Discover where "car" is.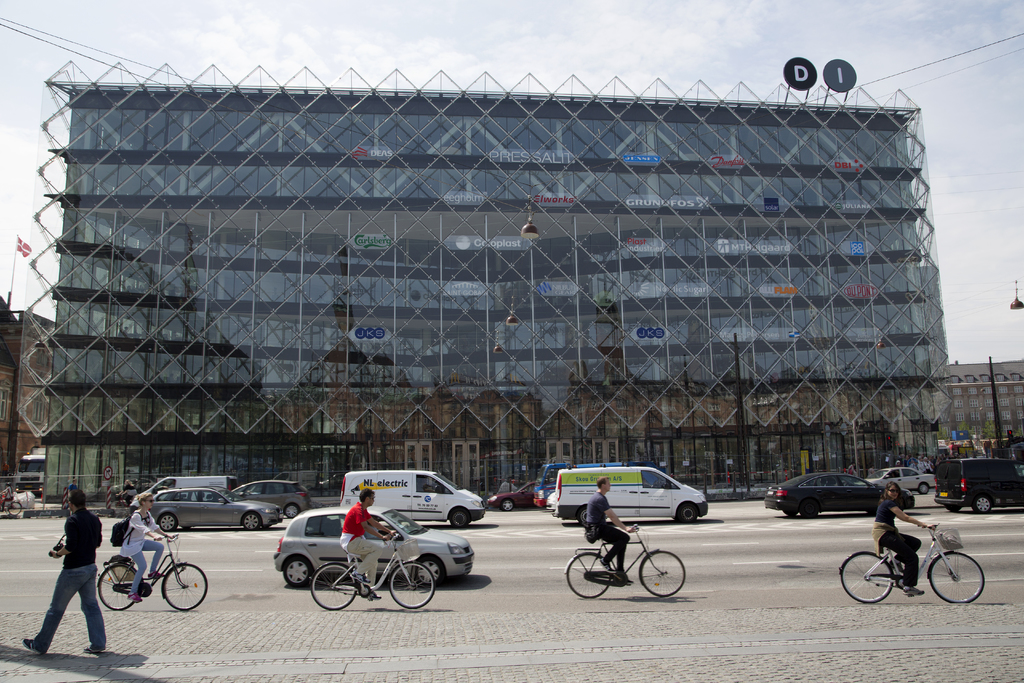
Discovered at rect(546, 490, 556, 511).
